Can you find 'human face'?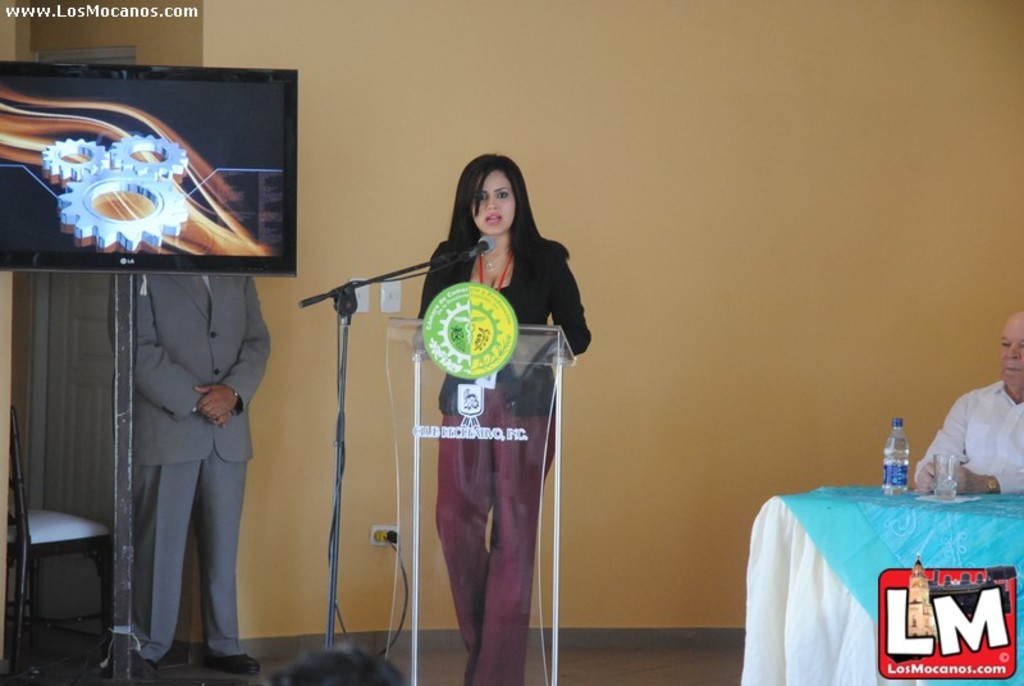
Yes, bounding box: box(997, 323, 1023, 393).
